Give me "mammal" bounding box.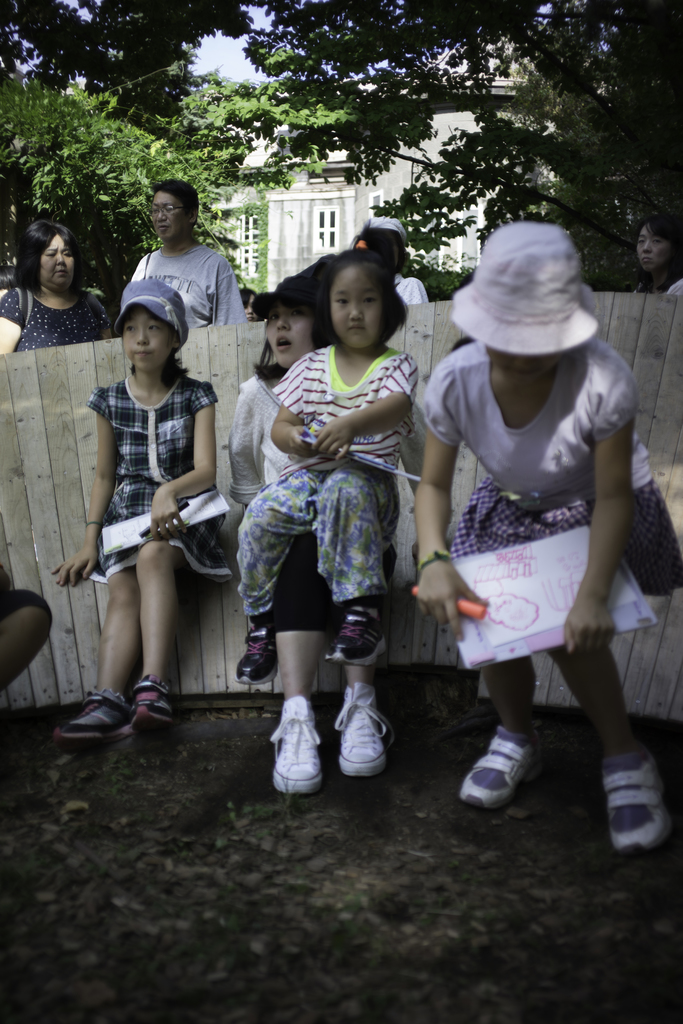
<box>231,239,427,680</box>.
